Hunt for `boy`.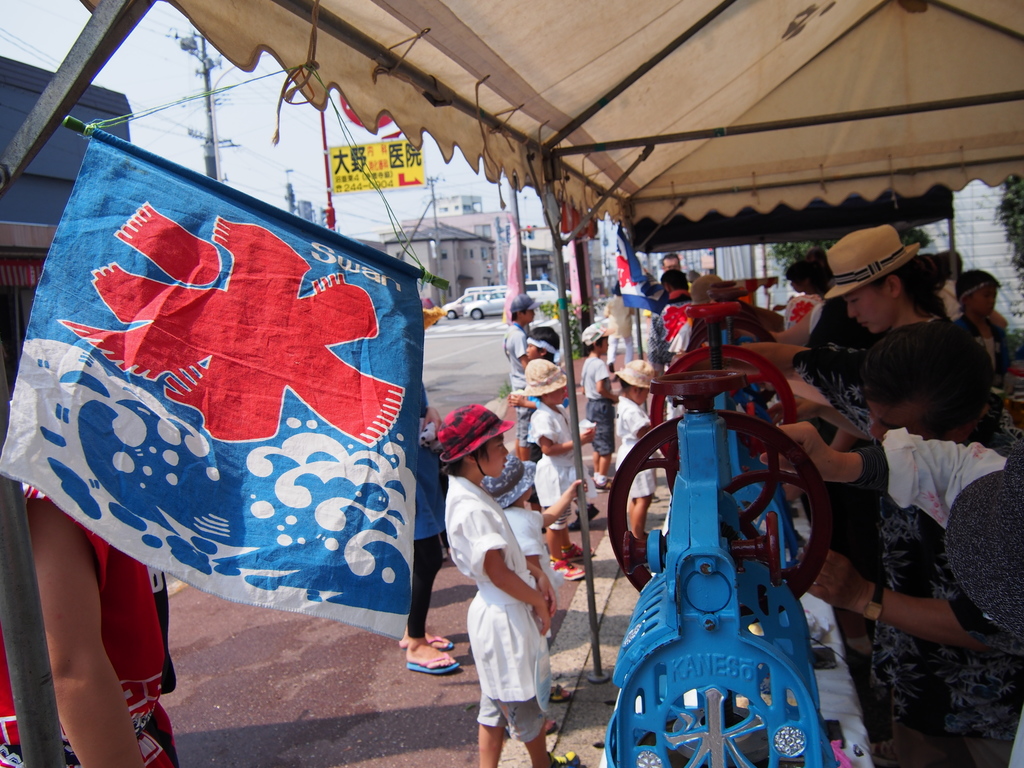
Hunted down at bbox(951, 268, 1014, 392).
